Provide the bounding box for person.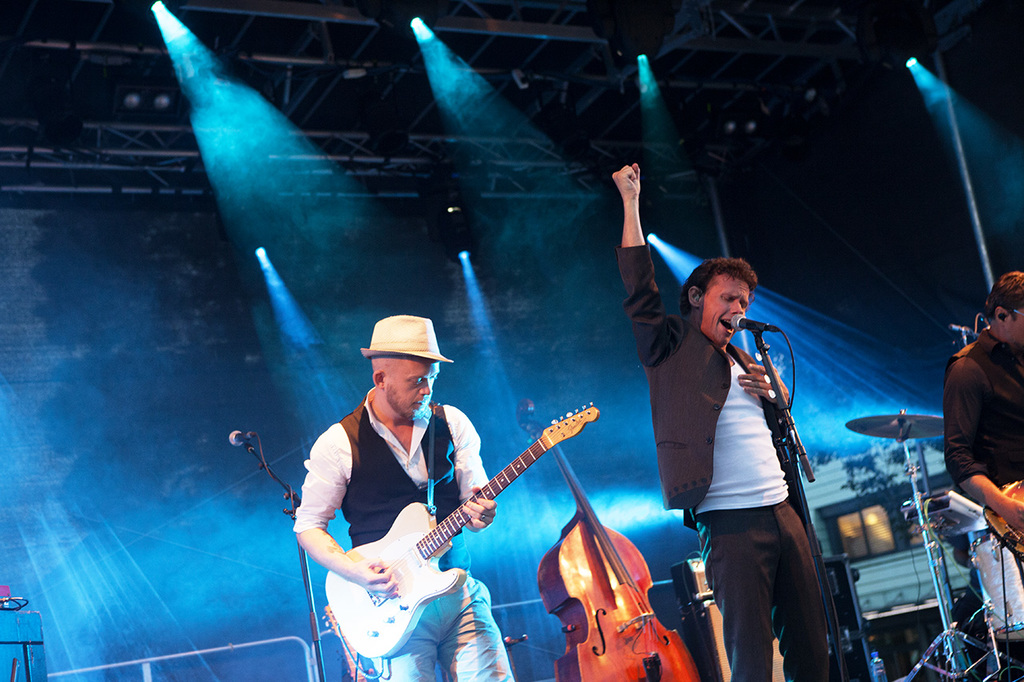
x1=607 y1=154 x2=834 y2=681.
